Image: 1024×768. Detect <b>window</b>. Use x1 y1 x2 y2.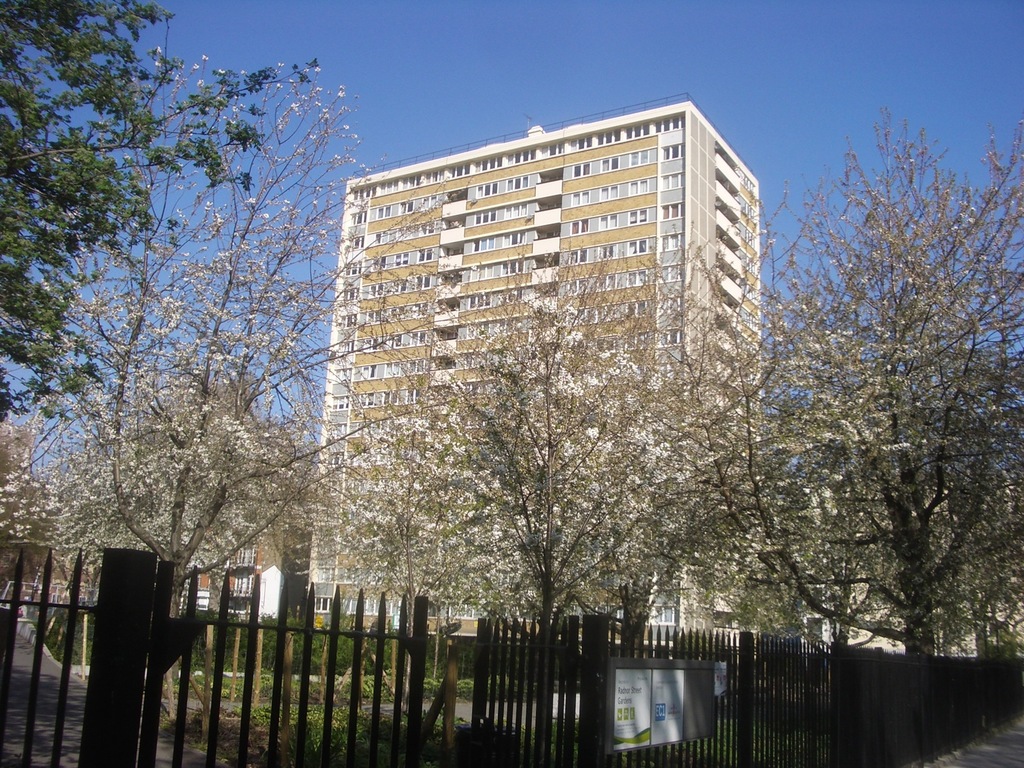
405 175 419 189.
